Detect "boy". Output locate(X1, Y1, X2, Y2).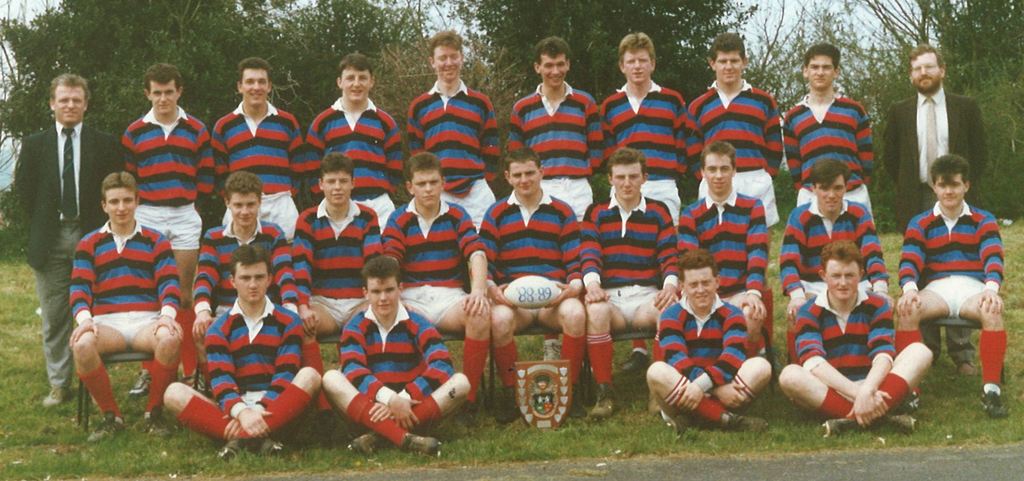
locate(870, 117, 1012, 425).
